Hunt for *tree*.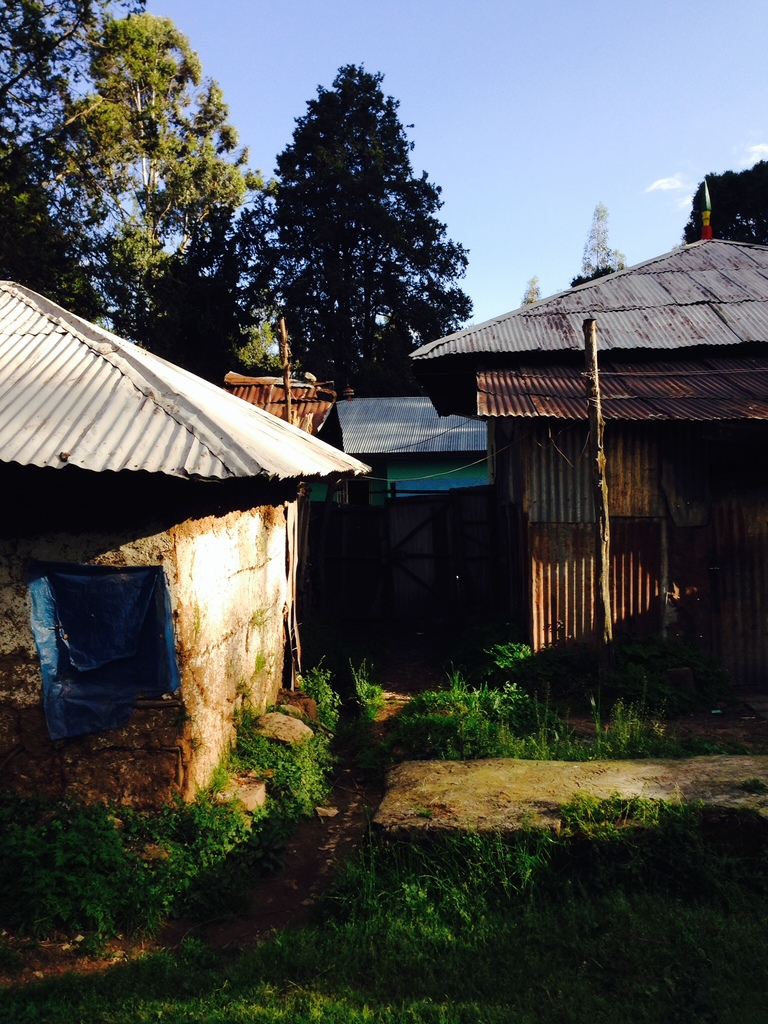
Hunted down at [79,0,276,371].
